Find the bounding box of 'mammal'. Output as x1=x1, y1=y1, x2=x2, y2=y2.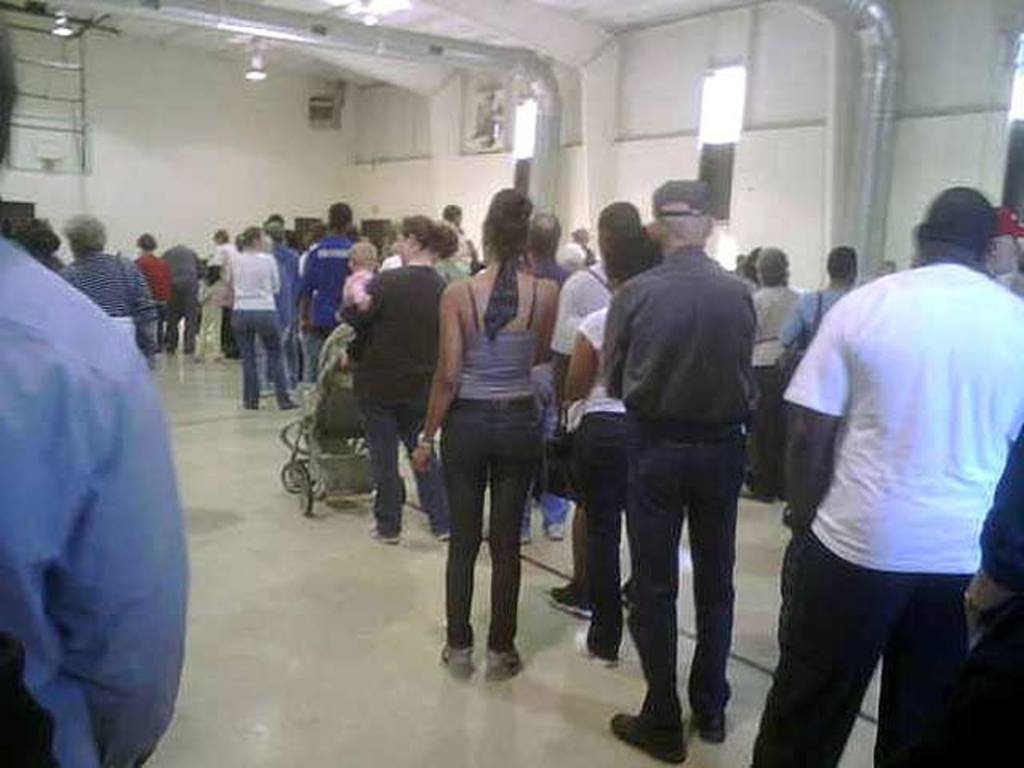
x1=565, y1=221, x2=602, y2=264.
